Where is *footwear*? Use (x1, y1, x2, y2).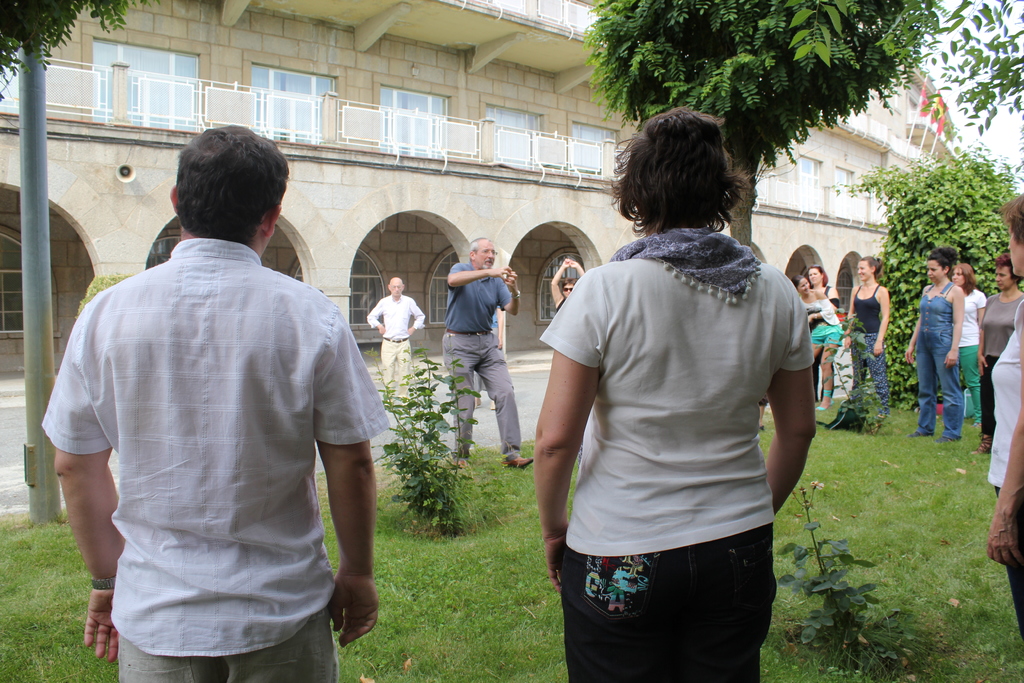
(761, 425, 765, 431).
